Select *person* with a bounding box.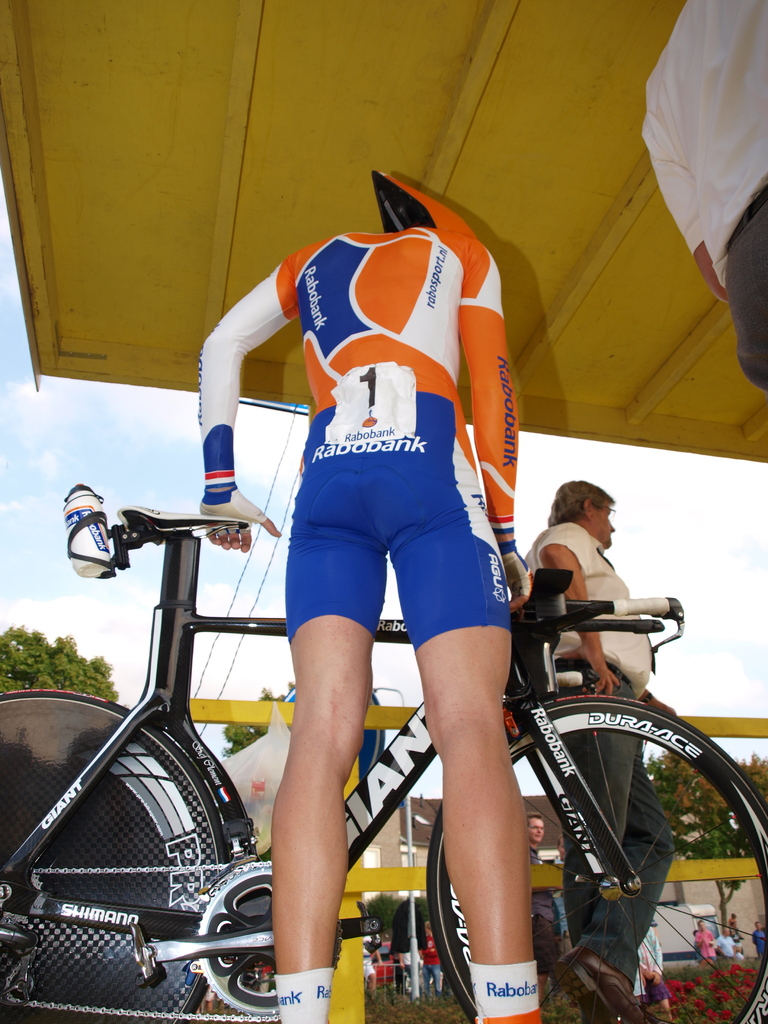
rect(641, 0, 767, 392).
